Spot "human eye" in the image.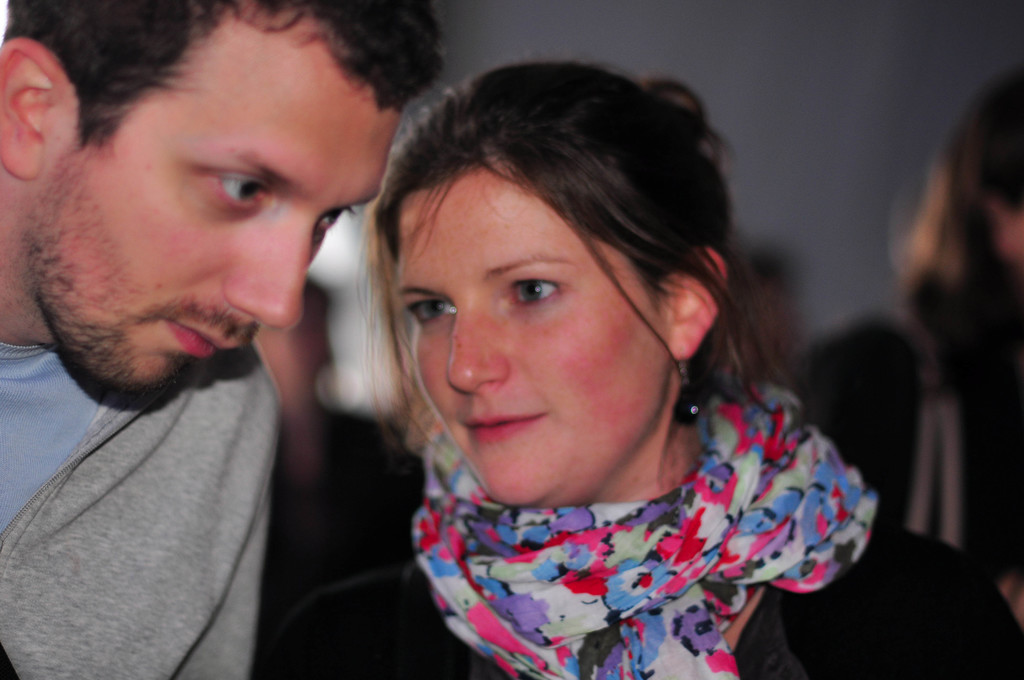
"human eye" found at {"x1": 410, "y1": 298, "x2": 458, "y2": 324}.
